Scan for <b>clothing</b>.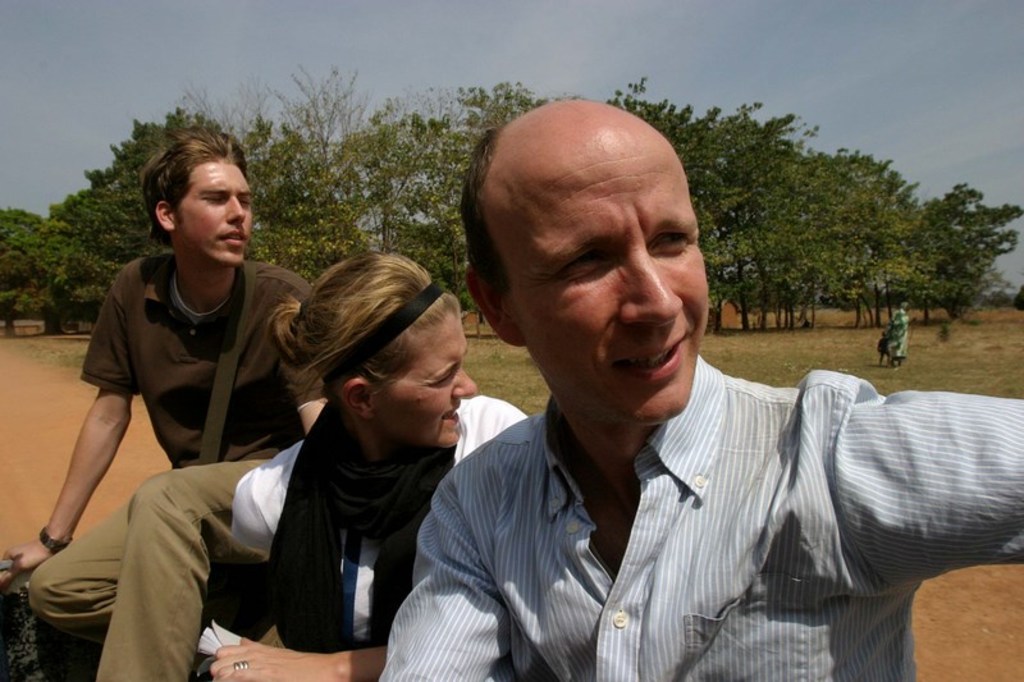
Scan result: 374 349 1023 681.
